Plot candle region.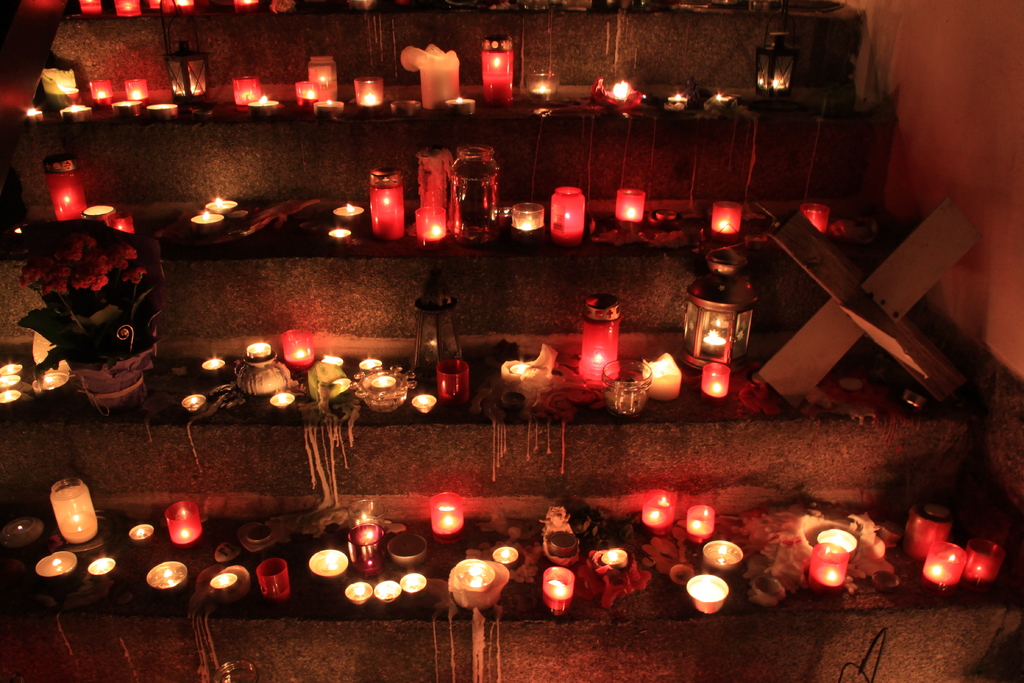
Plotted at BBox(194, 209, 227, 233).
